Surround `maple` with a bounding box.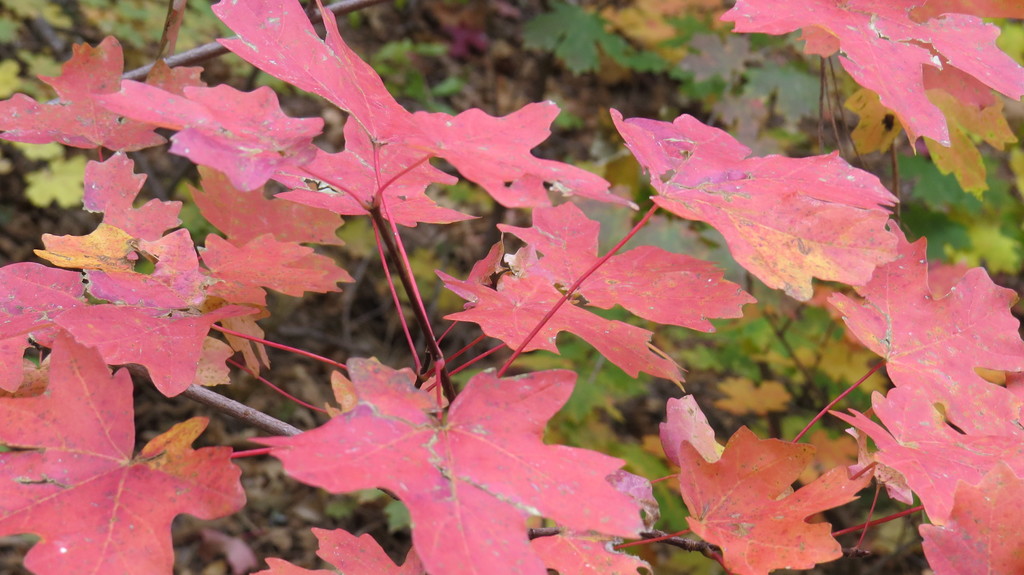
[246,361,667,574].
